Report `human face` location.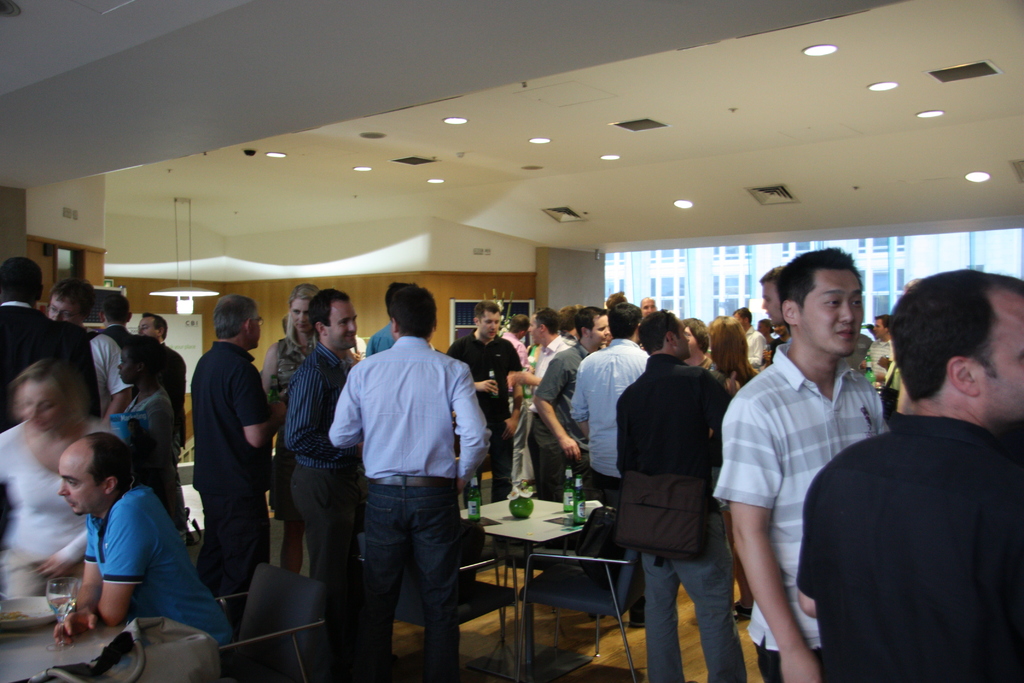
Report: rect(758, 323, 765, 334).
